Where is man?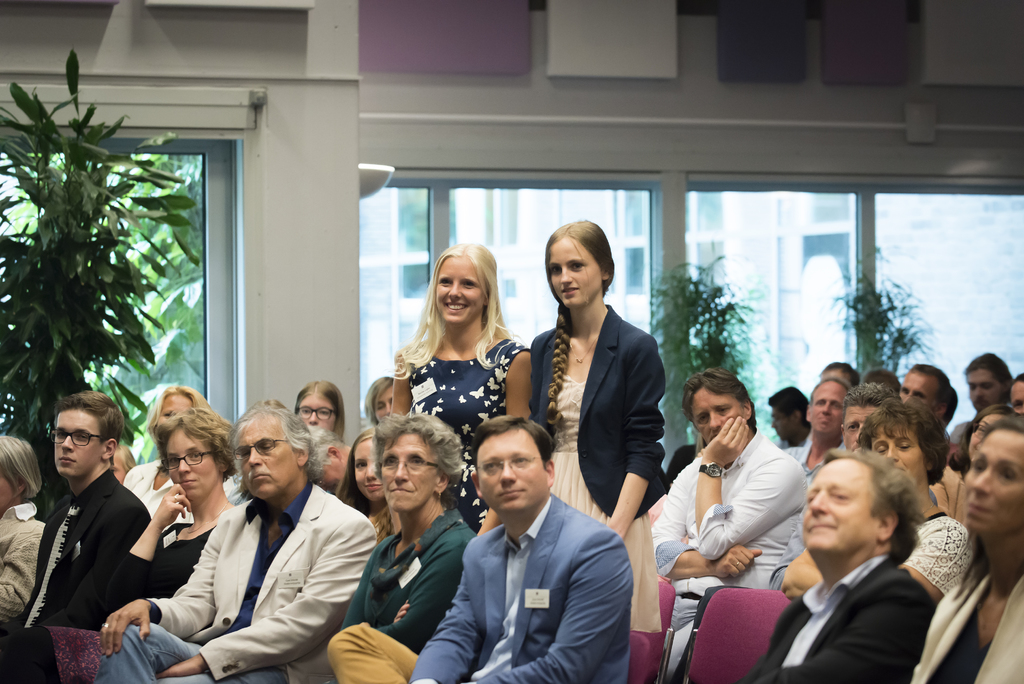
(x1=360, y1=376, x2=396, y2=422).
